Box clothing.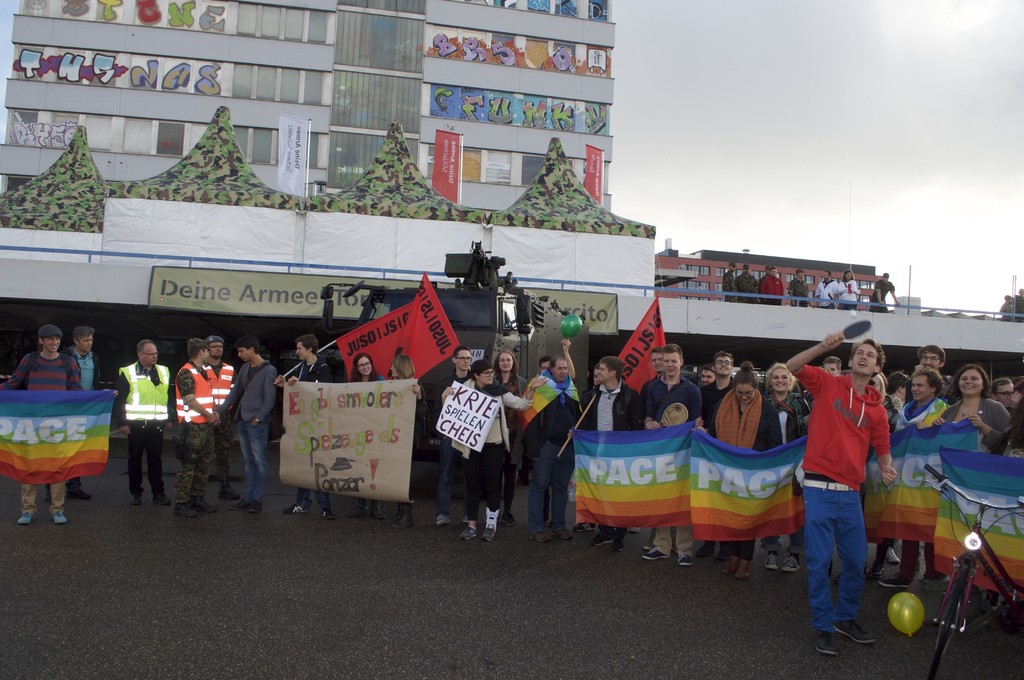
<region>865, 280, 899, 311</region>.
